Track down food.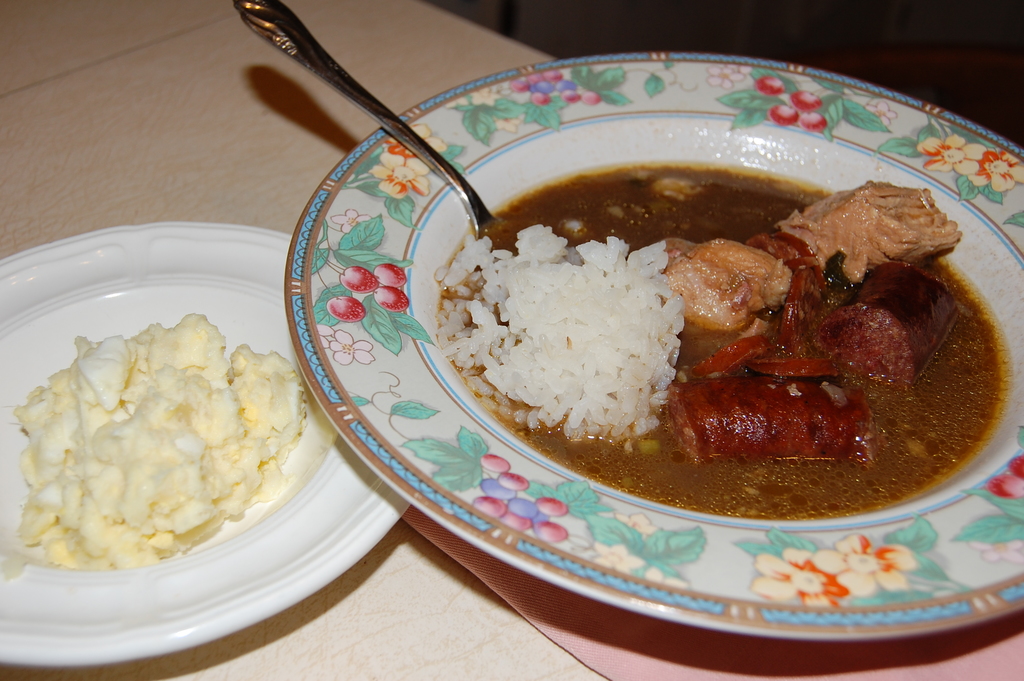
Tracked to <bbox>14, 307, 308, 570</bbox>.
